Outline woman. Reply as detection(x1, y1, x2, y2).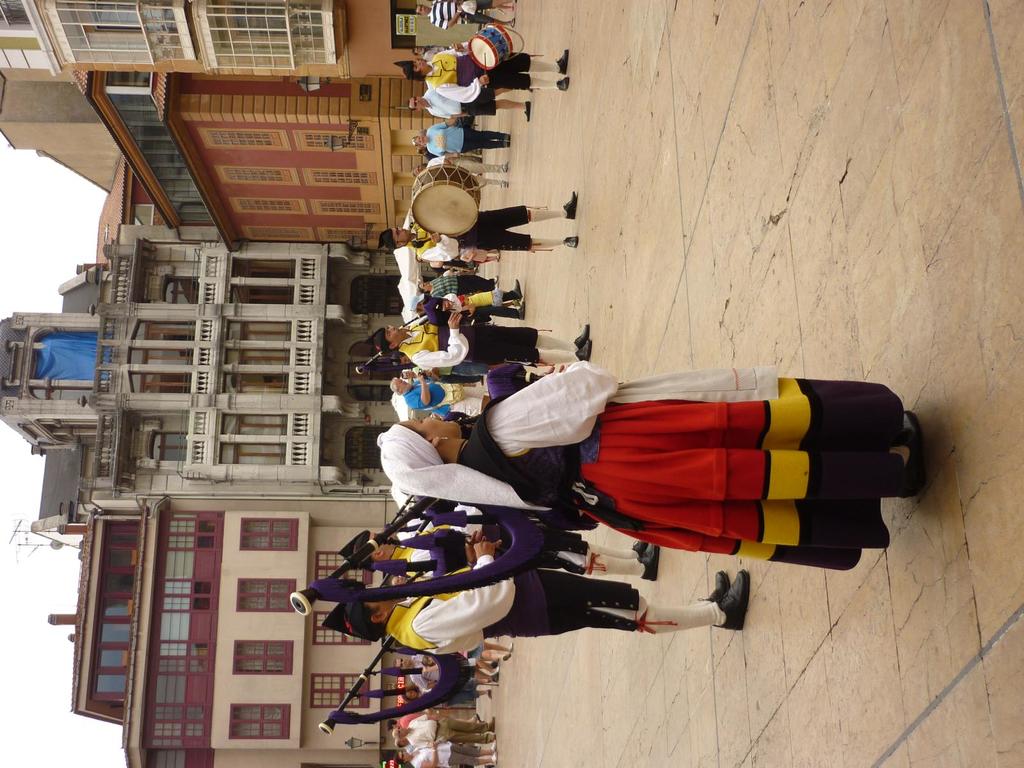
detection(379, 356, 932, 571).
